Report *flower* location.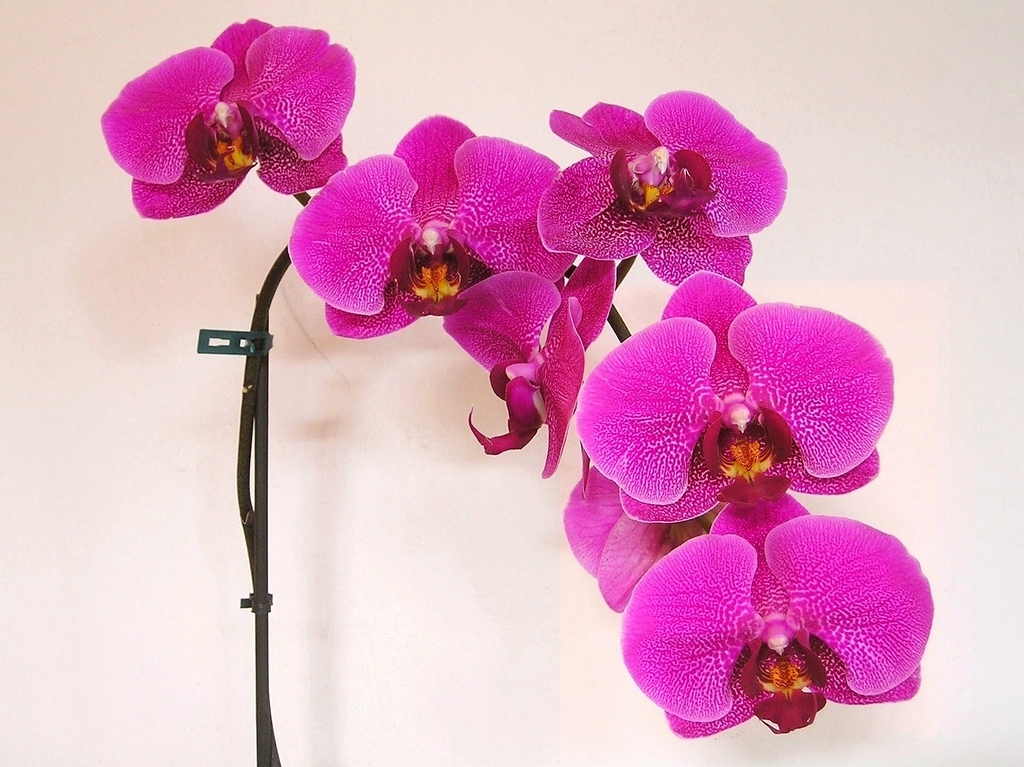
Report: bbox=(530, 83, 793, 288).
